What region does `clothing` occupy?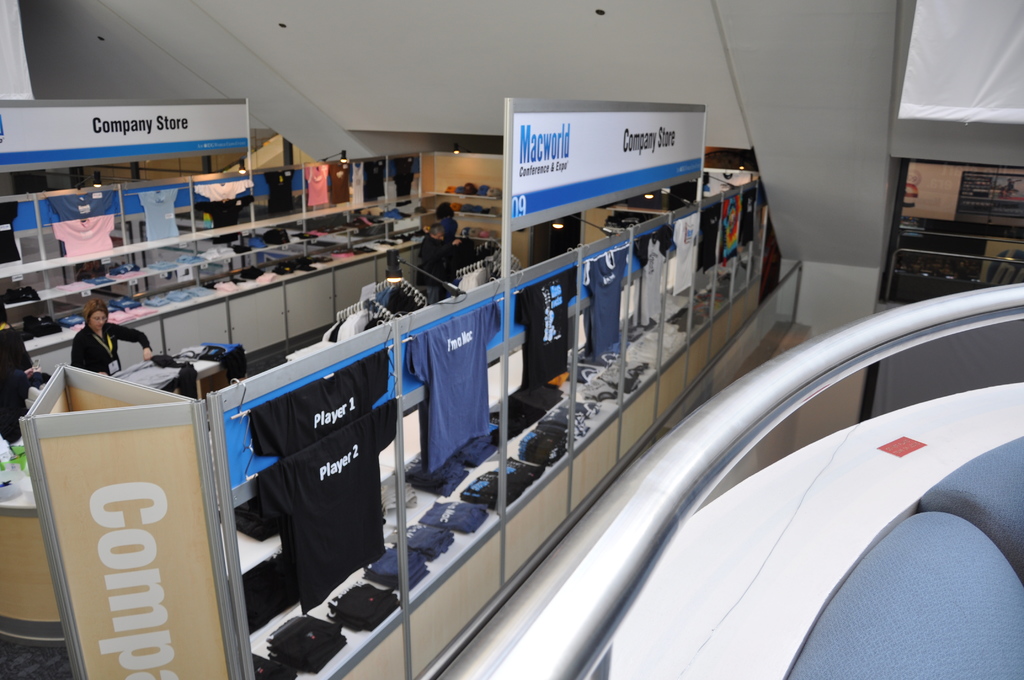
left=198, top=193, right=257, bottom=247.
